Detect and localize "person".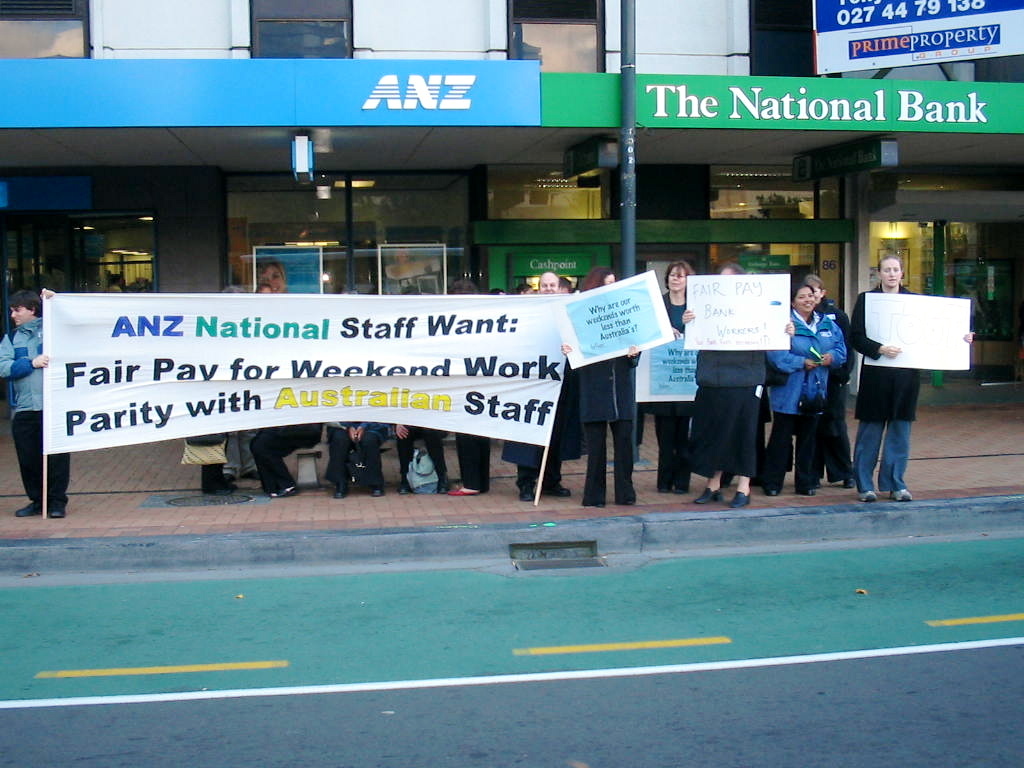
Localized at region(244, 416, 329, 499).
